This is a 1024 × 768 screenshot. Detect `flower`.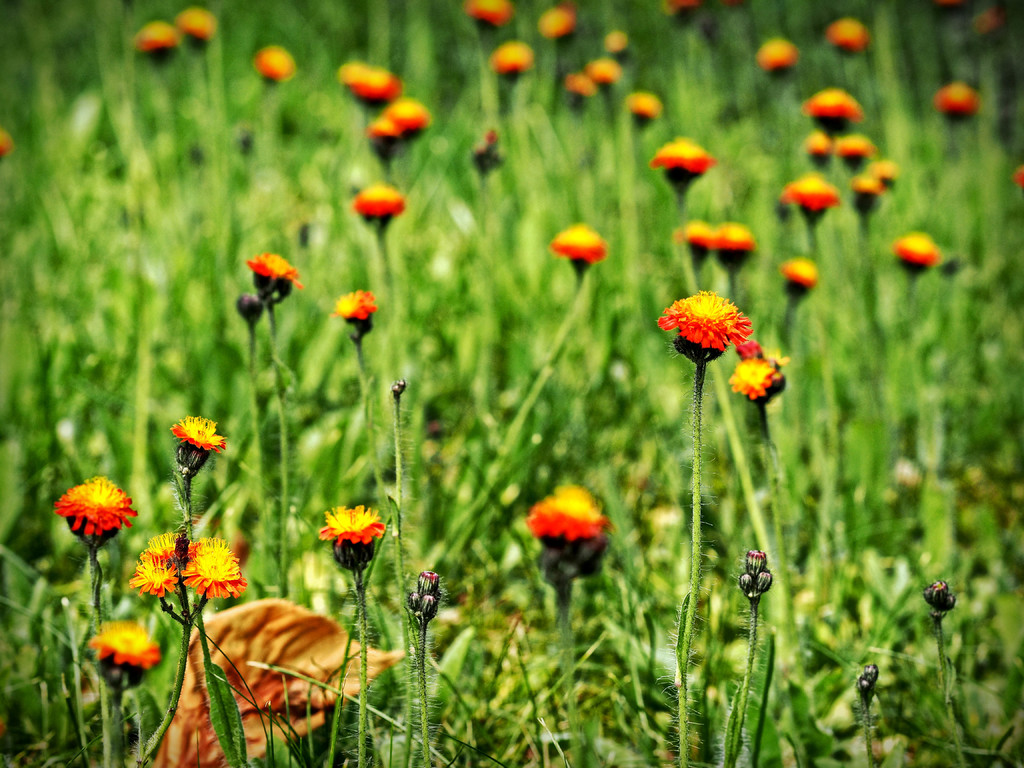
region(91, 618, 161, 672).
